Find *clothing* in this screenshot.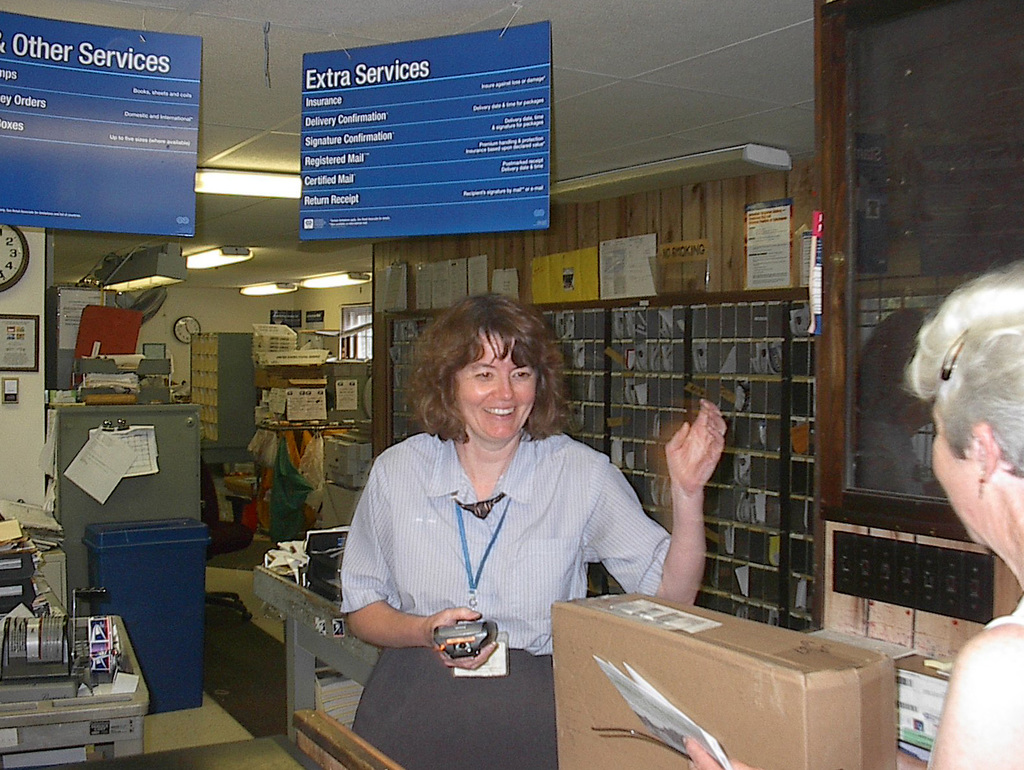
The bounding box for *clothing* is x1=318, y1=425, x2=669, y2=769.
